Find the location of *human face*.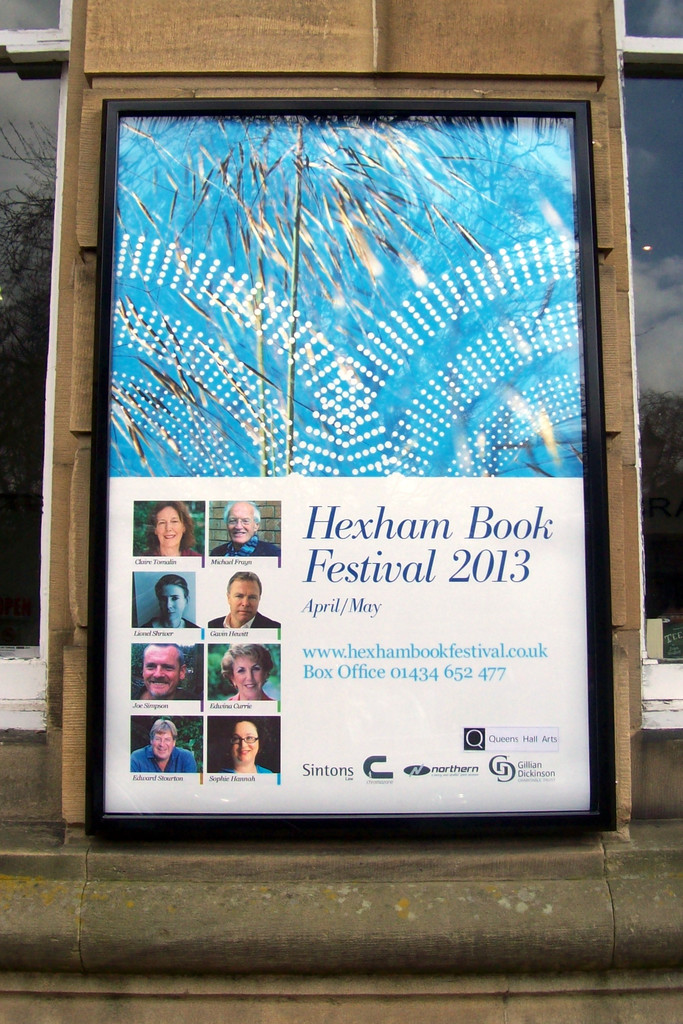
Location: l=229, t=655, r=261, b=692.
